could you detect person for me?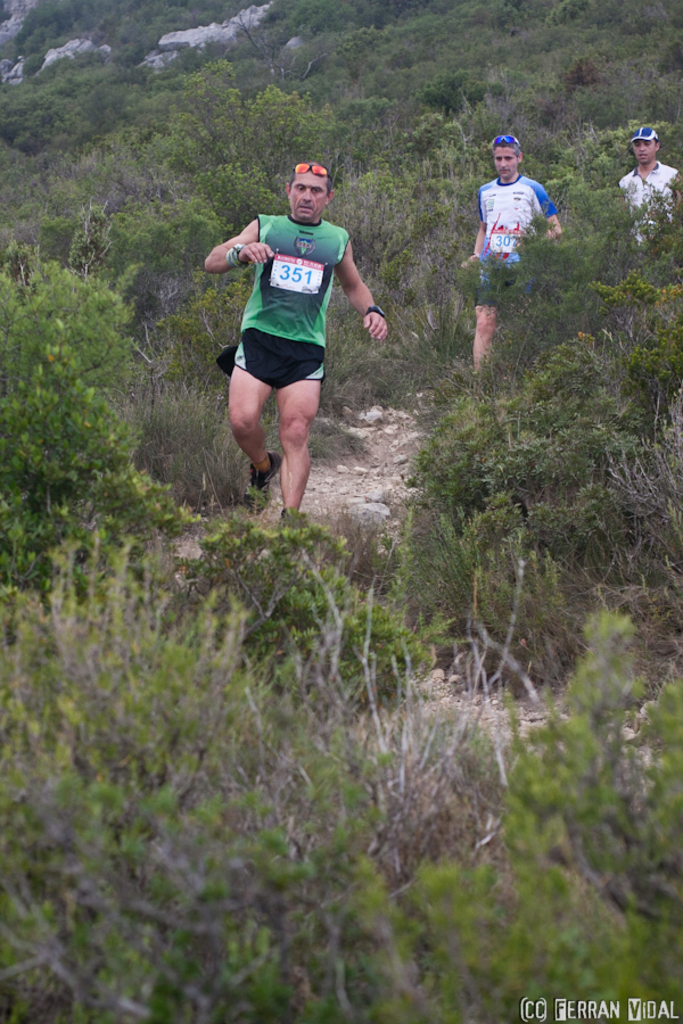
Detection result: box(454, 123, 561, 358).
